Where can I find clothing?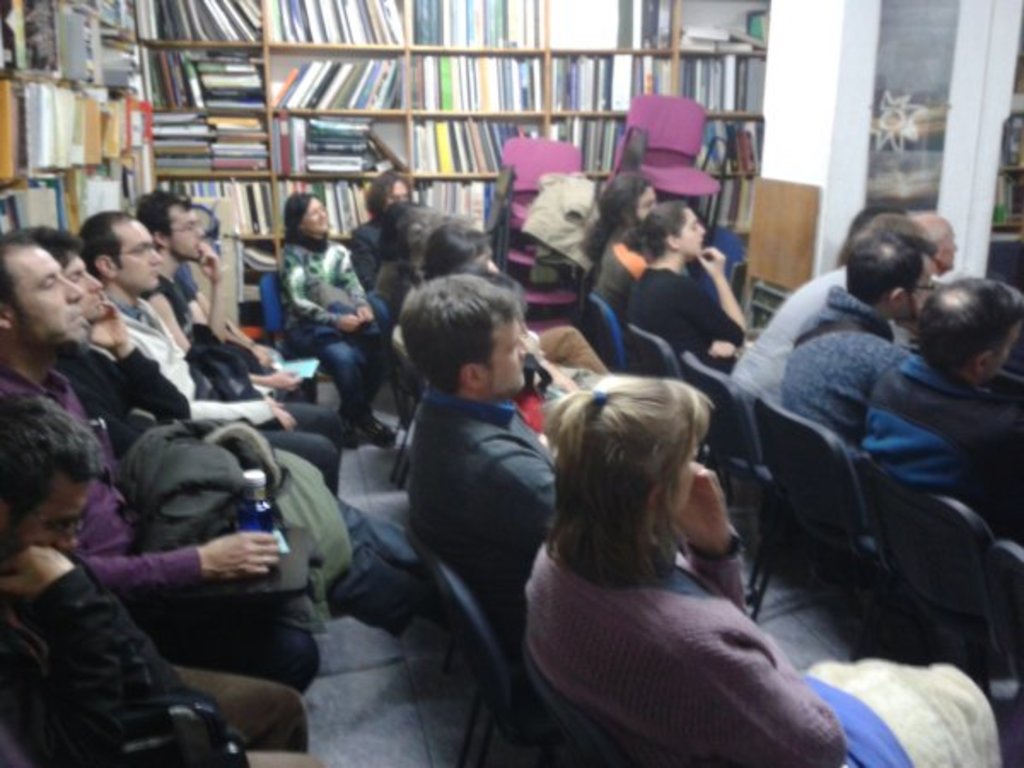
You can find it at region(626, 266, 744, 374).
